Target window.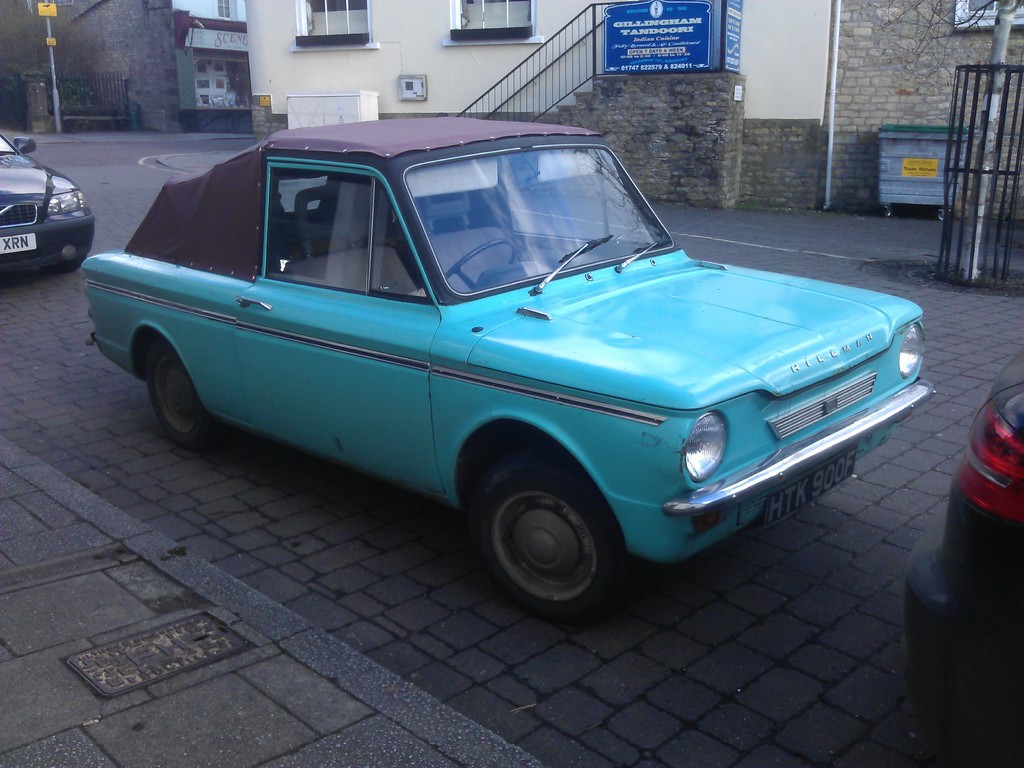
Target region: [x1=291, y1=0, x2=378, y2=51].
